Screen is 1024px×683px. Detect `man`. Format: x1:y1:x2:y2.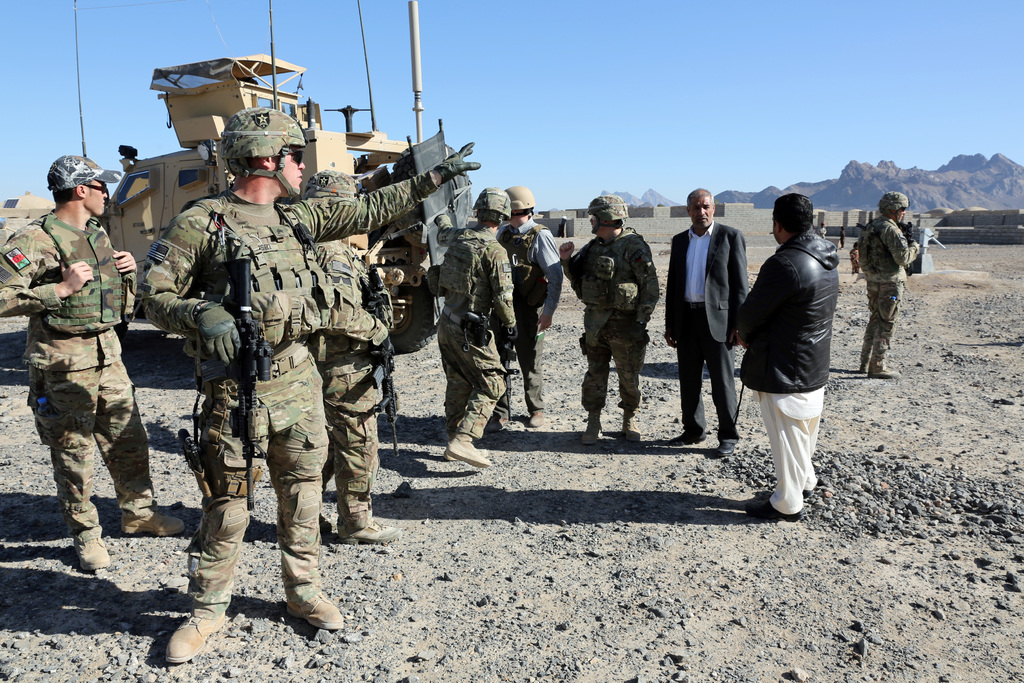
666:191:750:460.
